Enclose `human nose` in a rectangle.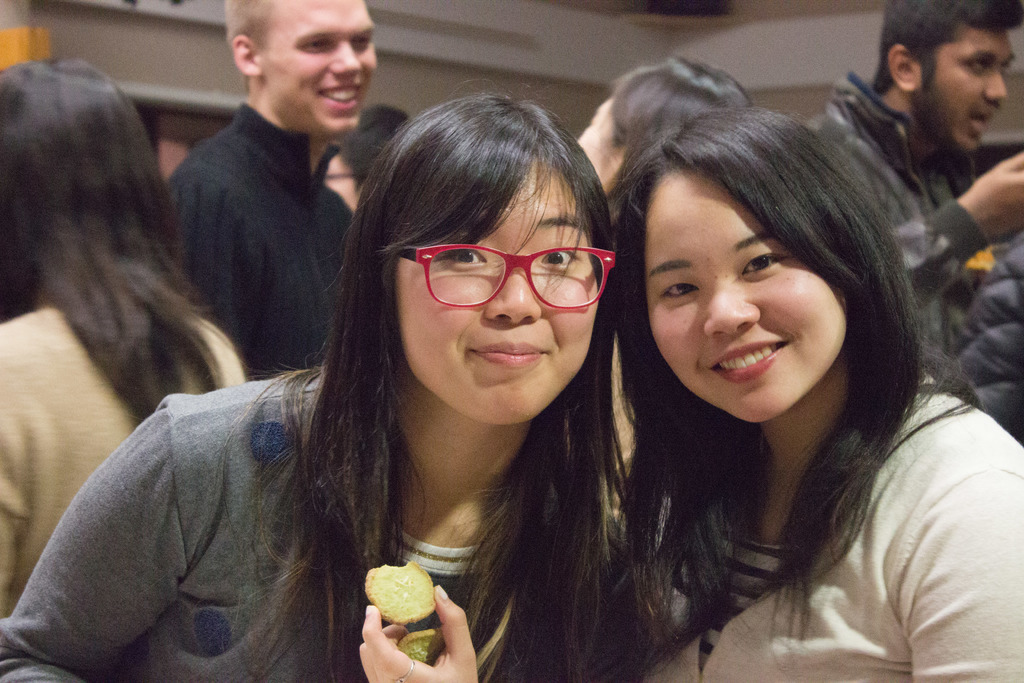
x1=333, y1=42, x2=359, y2=79.
